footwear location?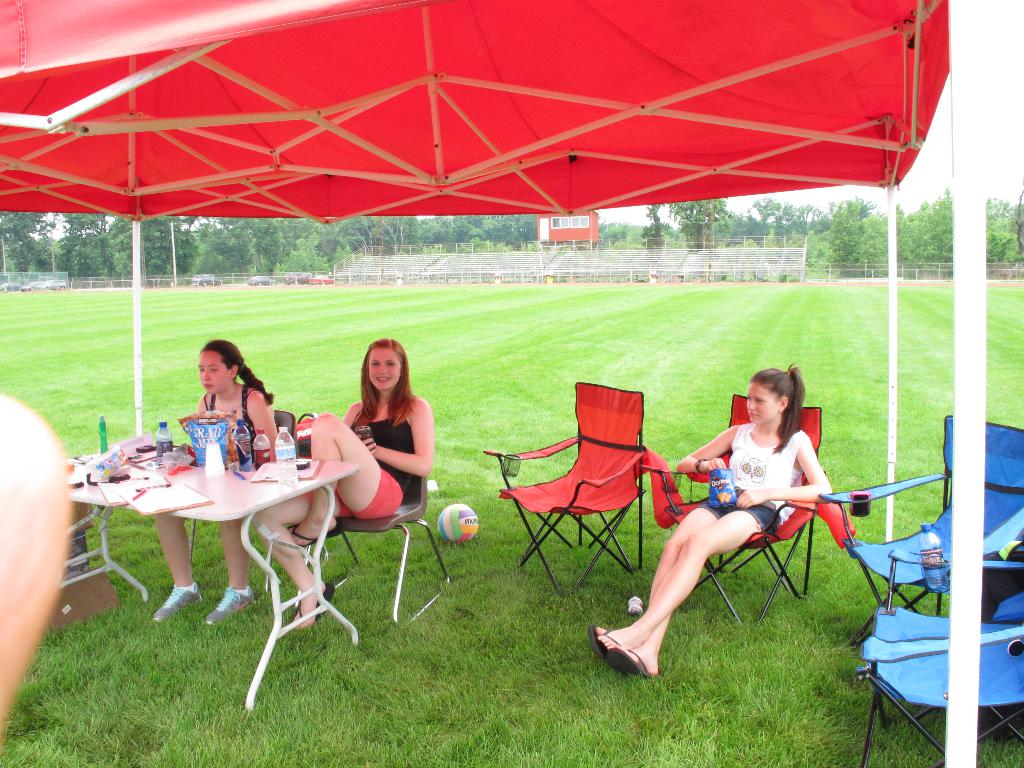
l=614, t=648, r=650, b=683
